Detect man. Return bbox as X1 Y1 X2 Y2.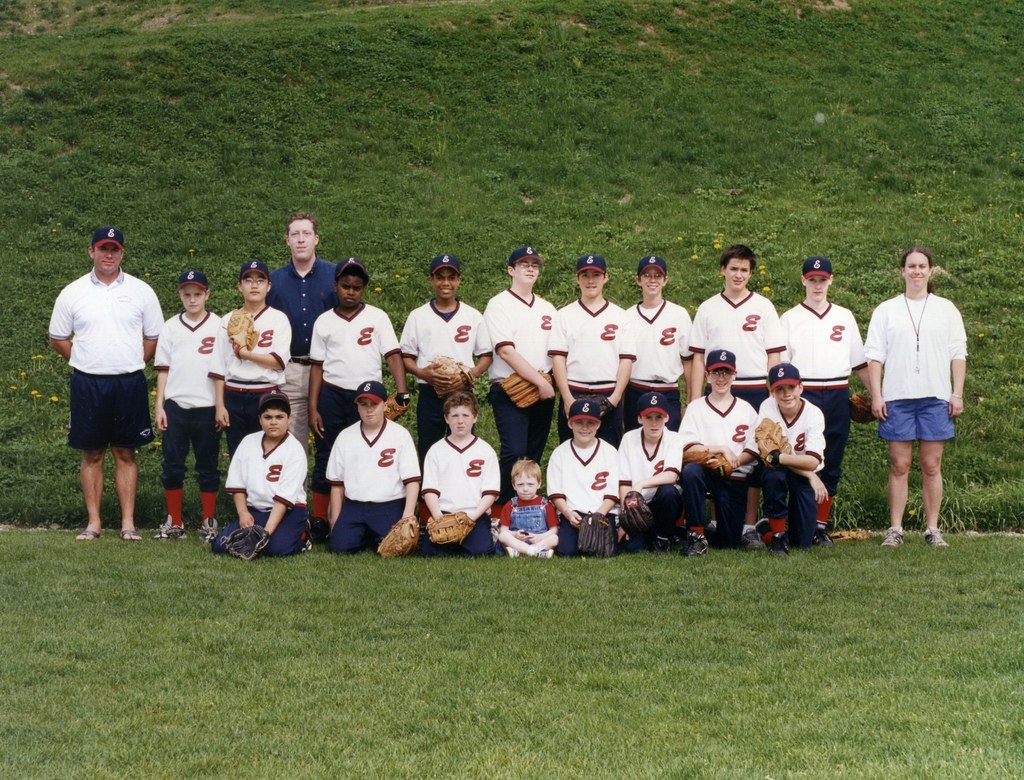
485 245 557 493.
